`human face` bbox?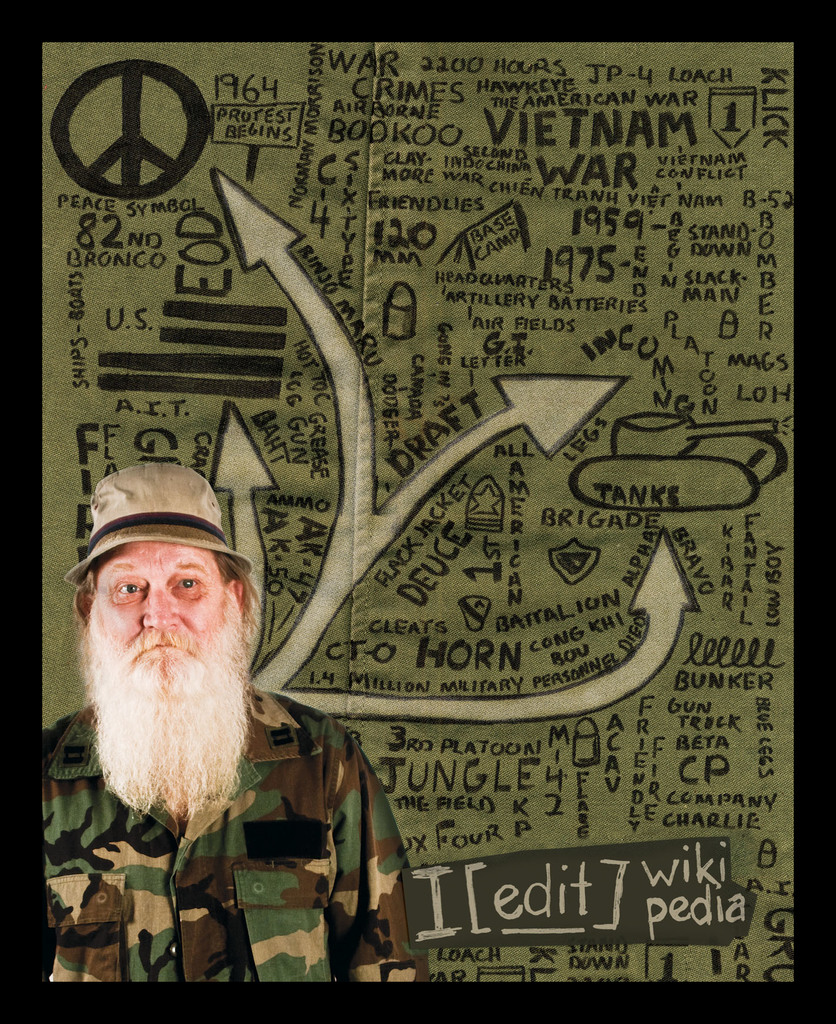
<box>94,538,218,664</box>
